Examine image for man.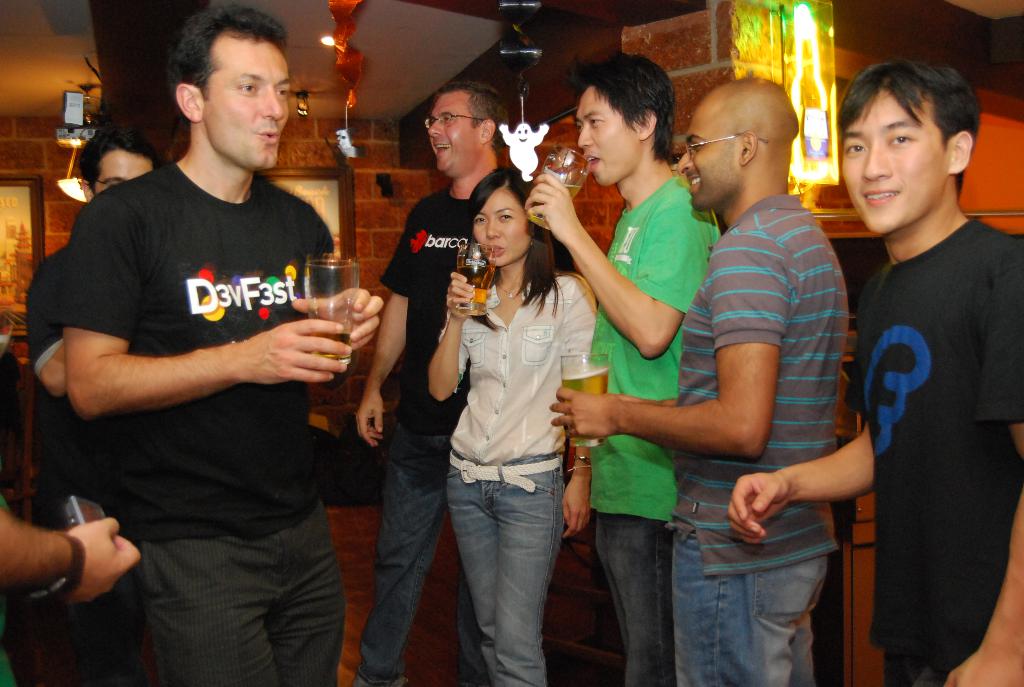
Examination result: left=522, top=52, right=723, bottom=686.
